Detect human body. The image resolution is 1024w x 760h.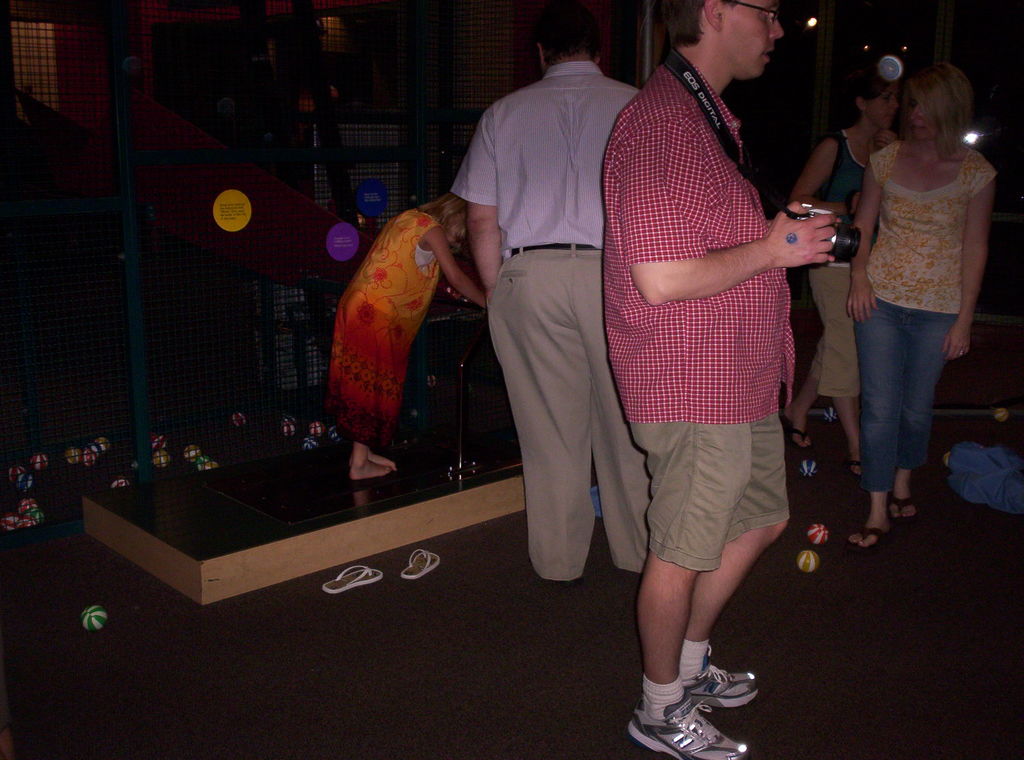
[451,53,645,590].
